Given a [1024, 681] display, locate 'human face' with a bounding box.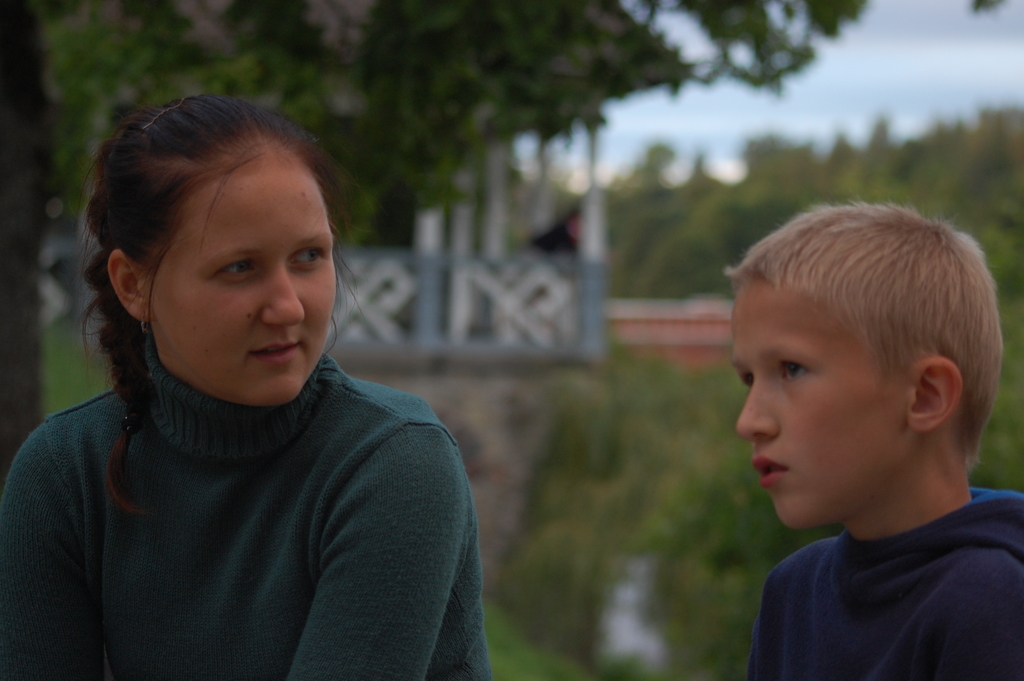
Located: bbox=(151, 162, 335, 406).
